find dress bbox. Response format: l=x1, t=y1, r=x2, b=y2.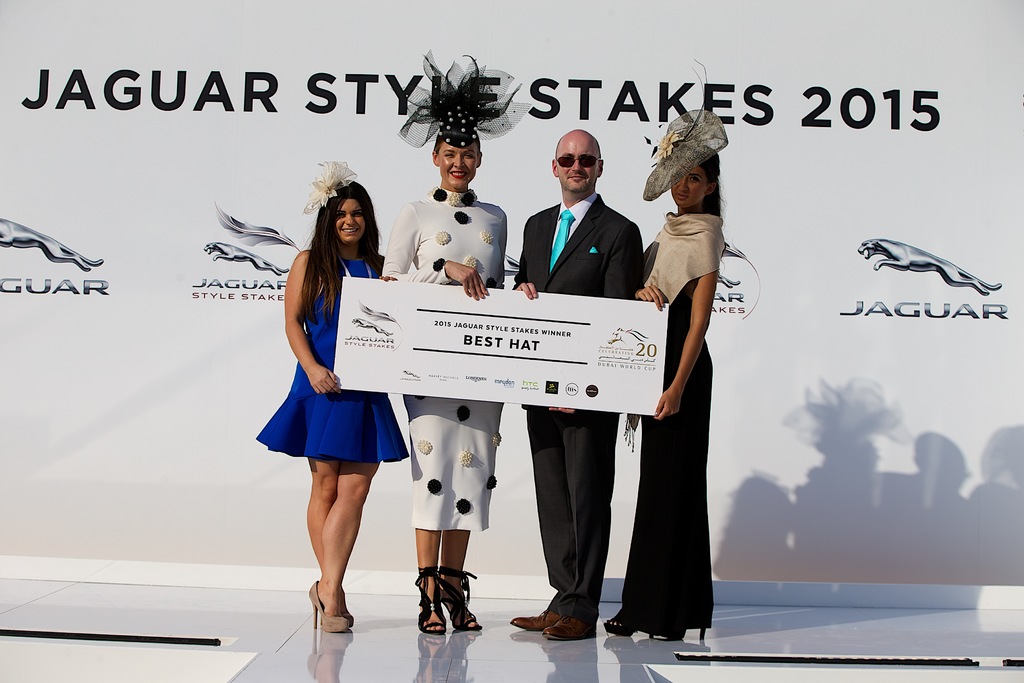
l=380, t=186, r=505, b=530.
